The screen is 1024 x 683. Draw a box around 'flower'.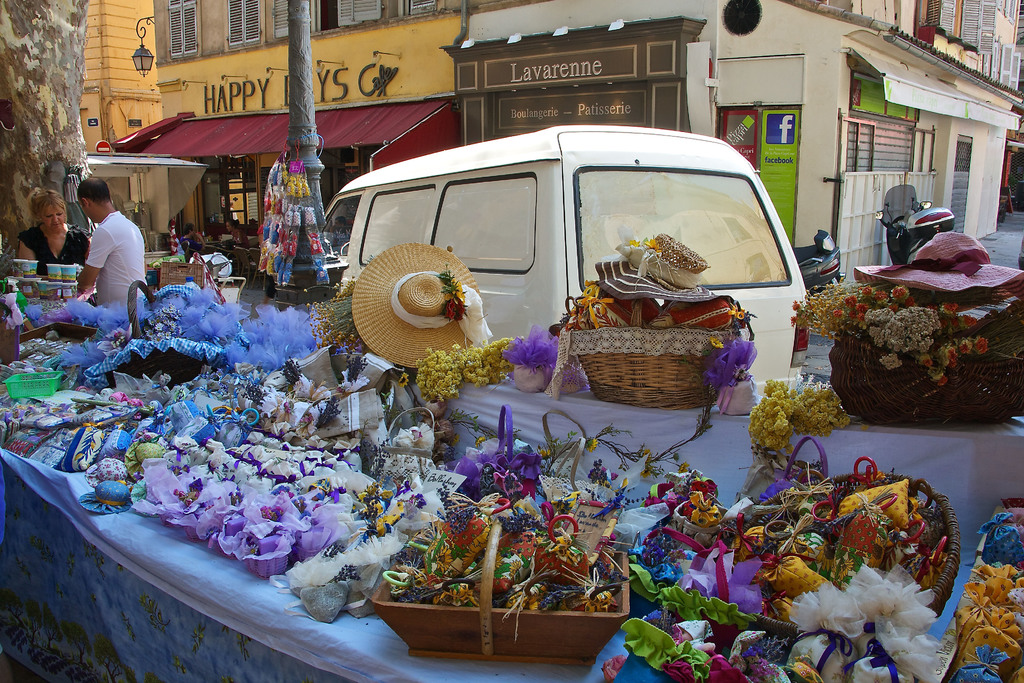
[x1=450, y1=432, x2=459, y2=448].
